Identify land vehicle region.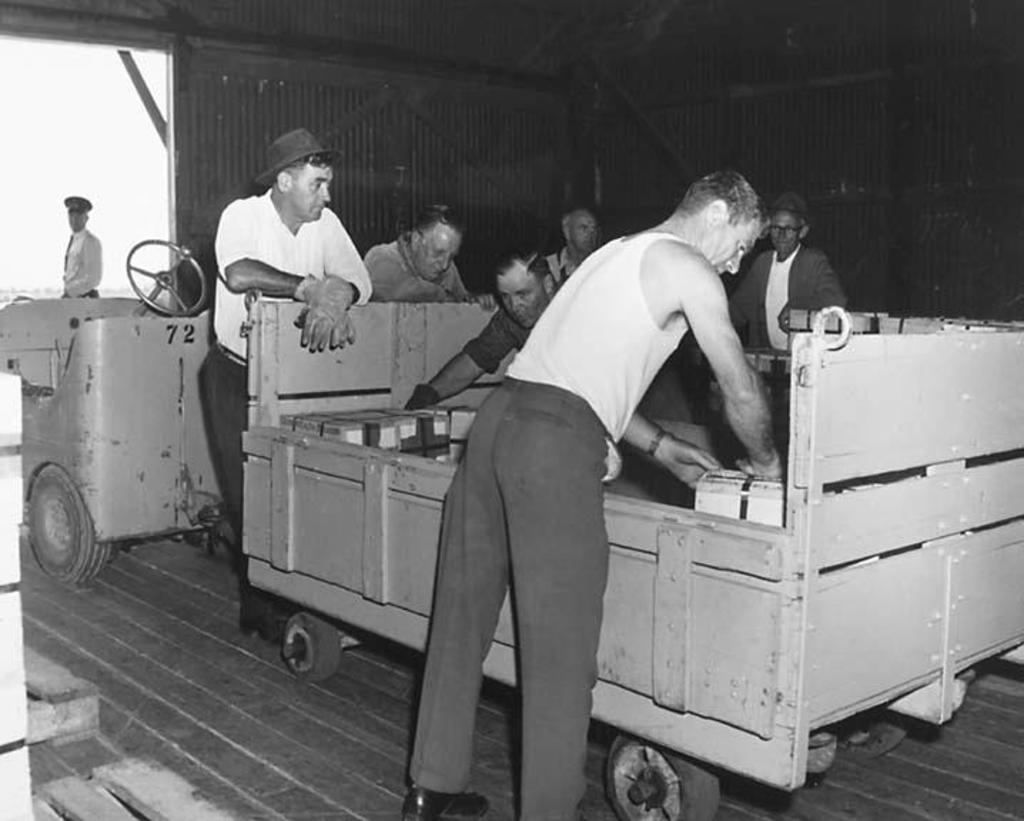
Region: 0, 234, 235, 587.
